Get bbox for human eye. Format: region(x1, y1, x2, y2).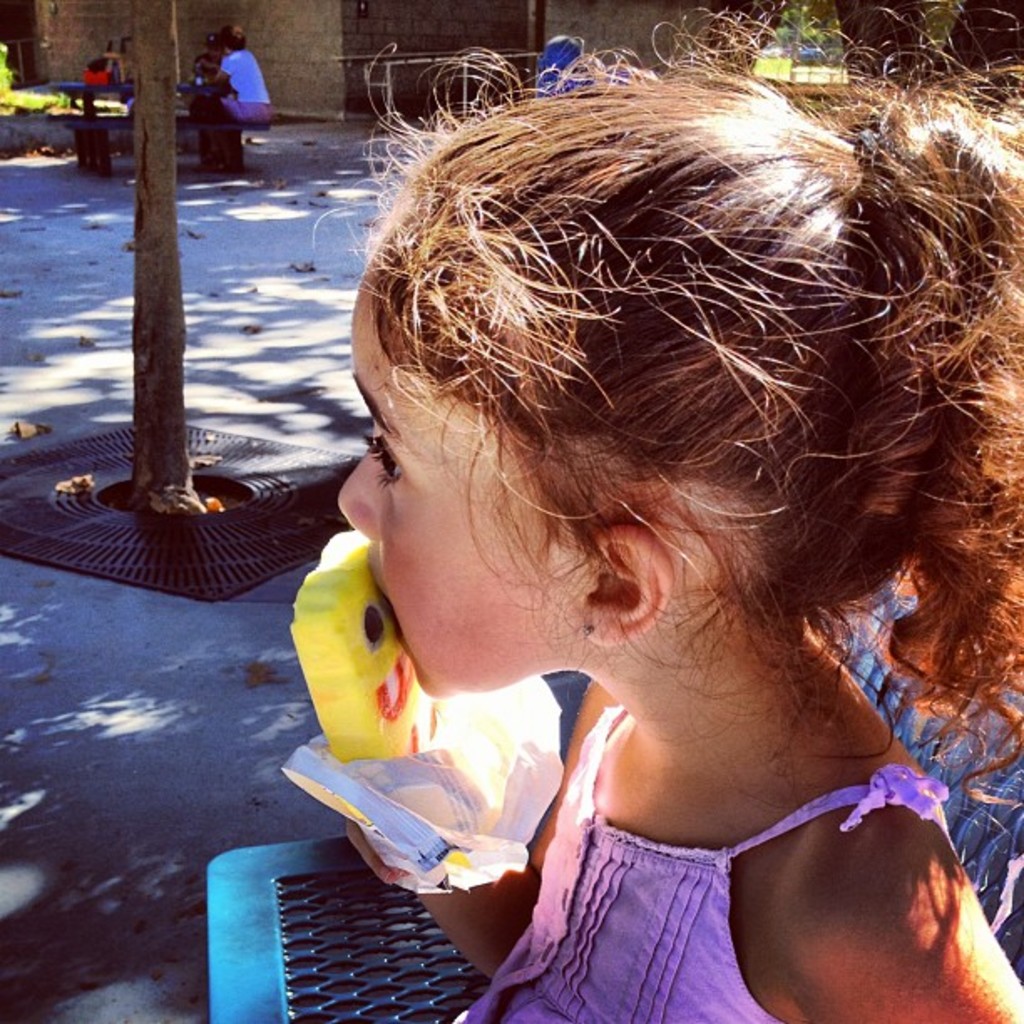
region(355, 423, 408, 487).
